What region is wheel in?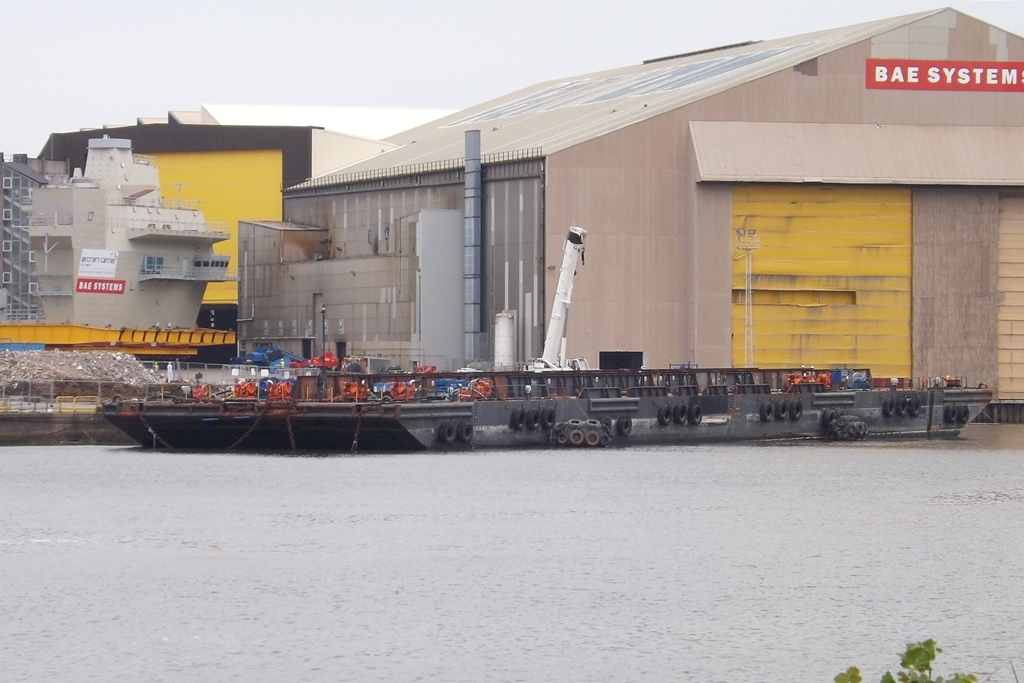
bbox(589, 430, 603, 442).
